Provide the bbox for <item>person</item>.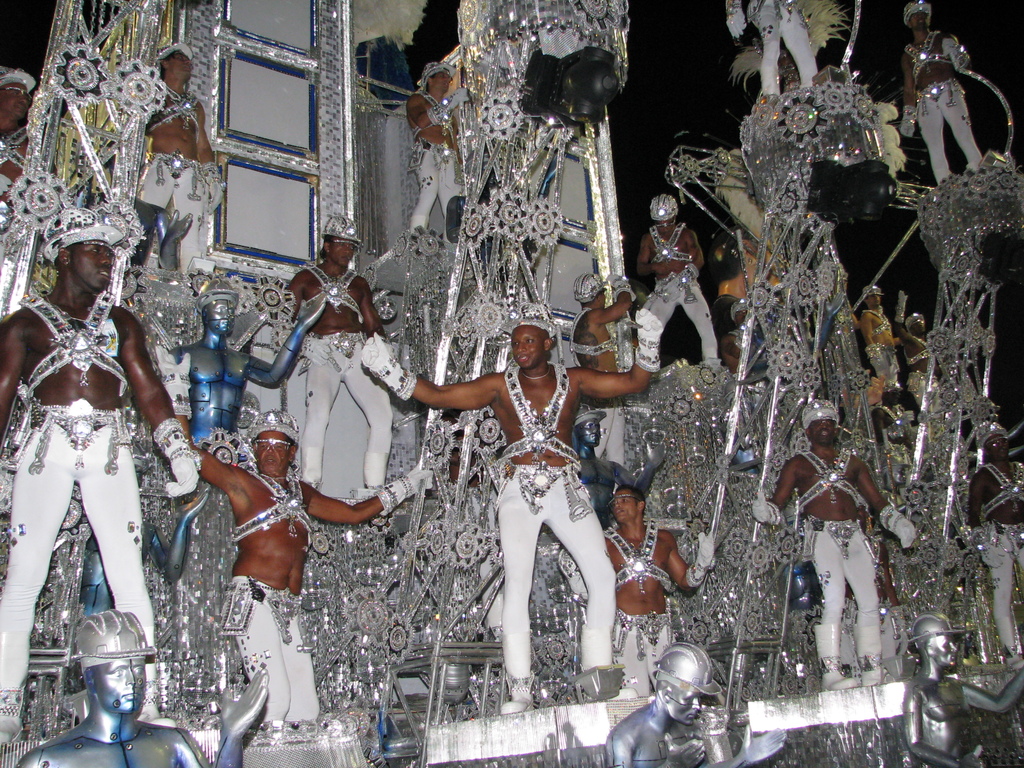
box(14, 609, 272, 767).
